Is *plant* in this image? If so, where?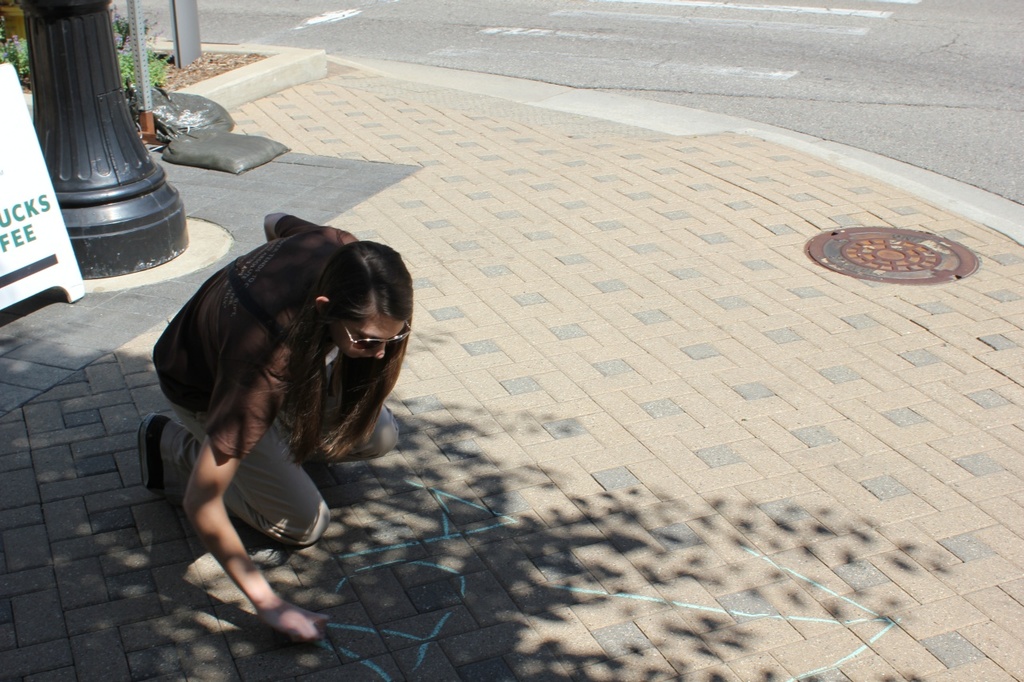
Yes, at bbox(117, 17, 132, 50).
